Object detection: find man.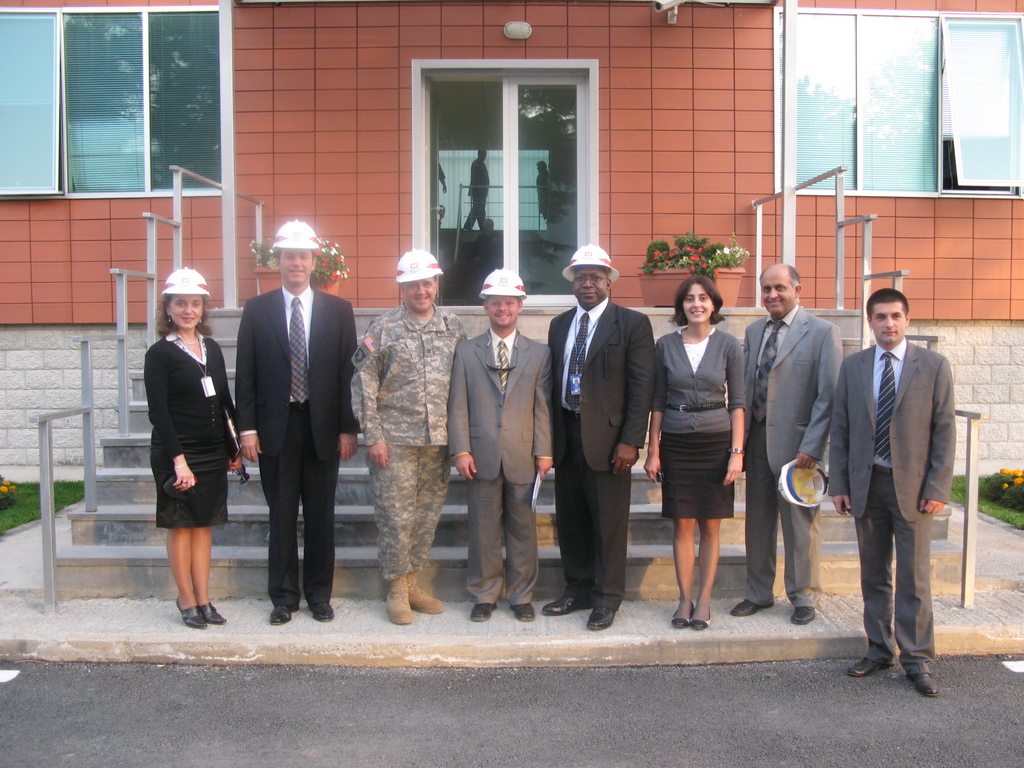
{"x1": 442, "y1": 266, "x2": 561, "y2": 619}.
